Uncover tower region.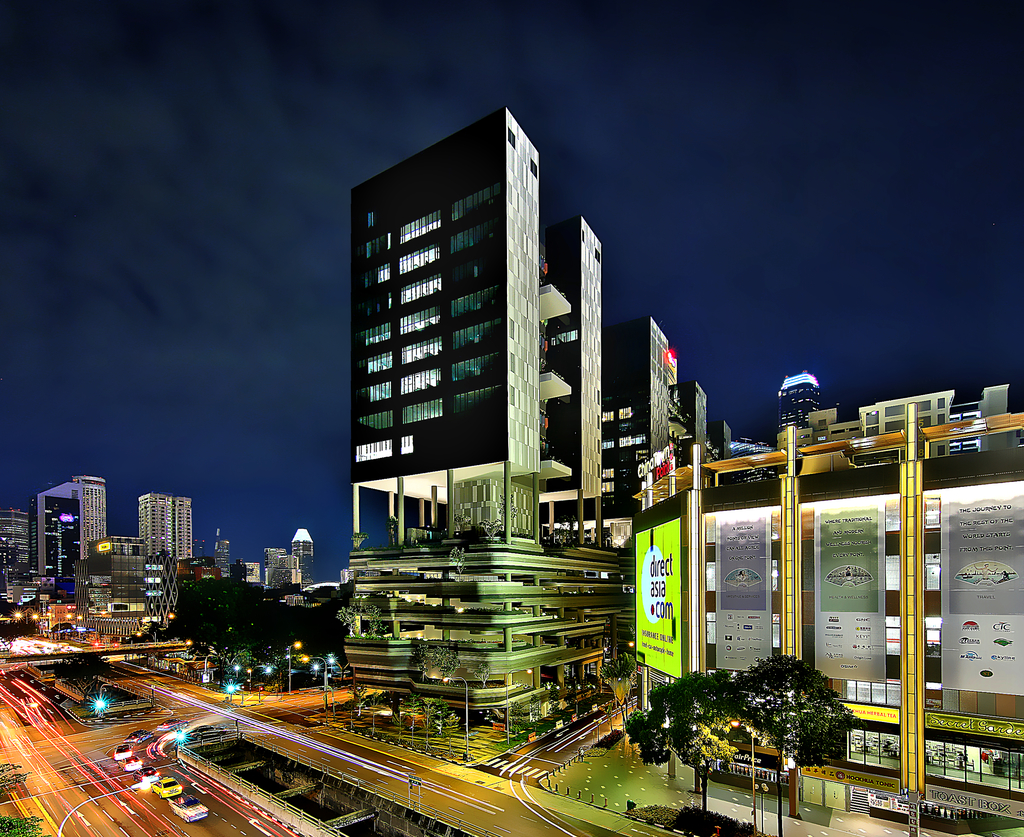
Uncovered: [0,502,43,616].
